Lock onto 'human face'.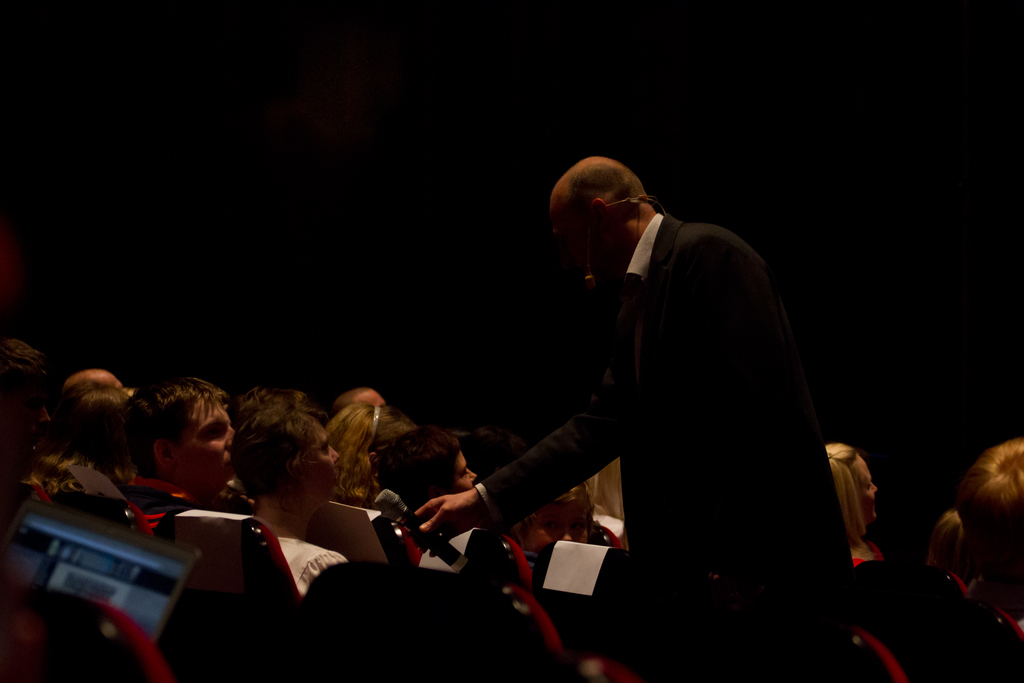
Locked: (x1=448, y1=450, x2=478, y2=495).
